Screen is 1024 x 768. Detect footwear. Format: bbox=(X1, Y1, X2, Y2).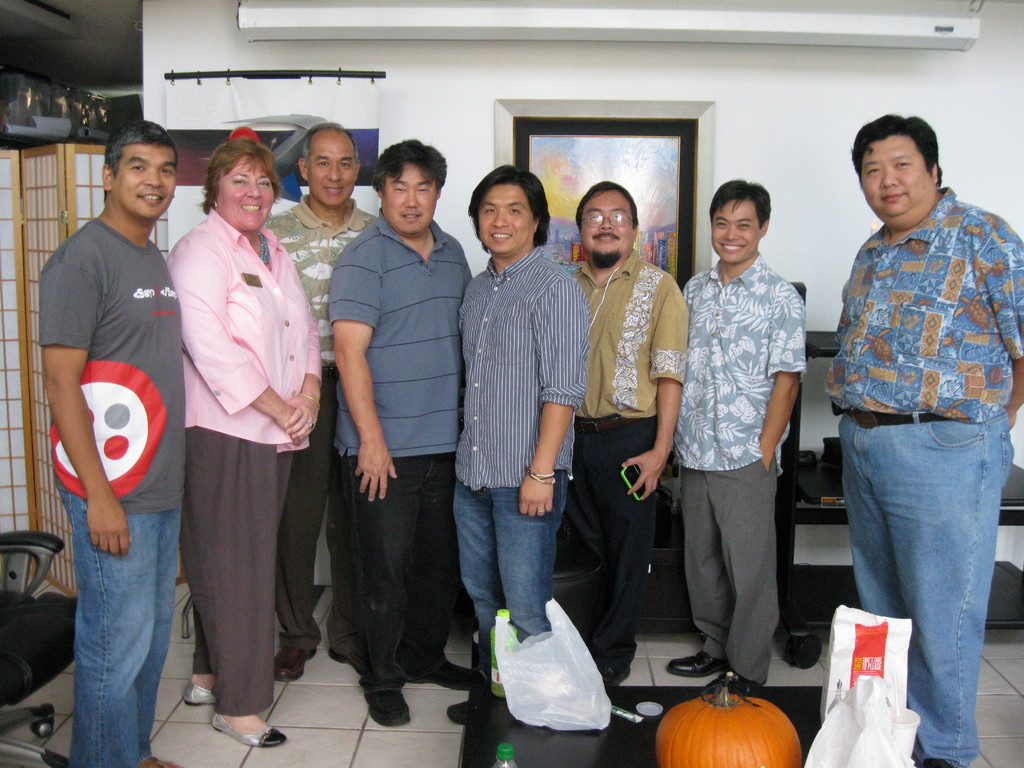
bbox=(406, 660, 489, 693).
